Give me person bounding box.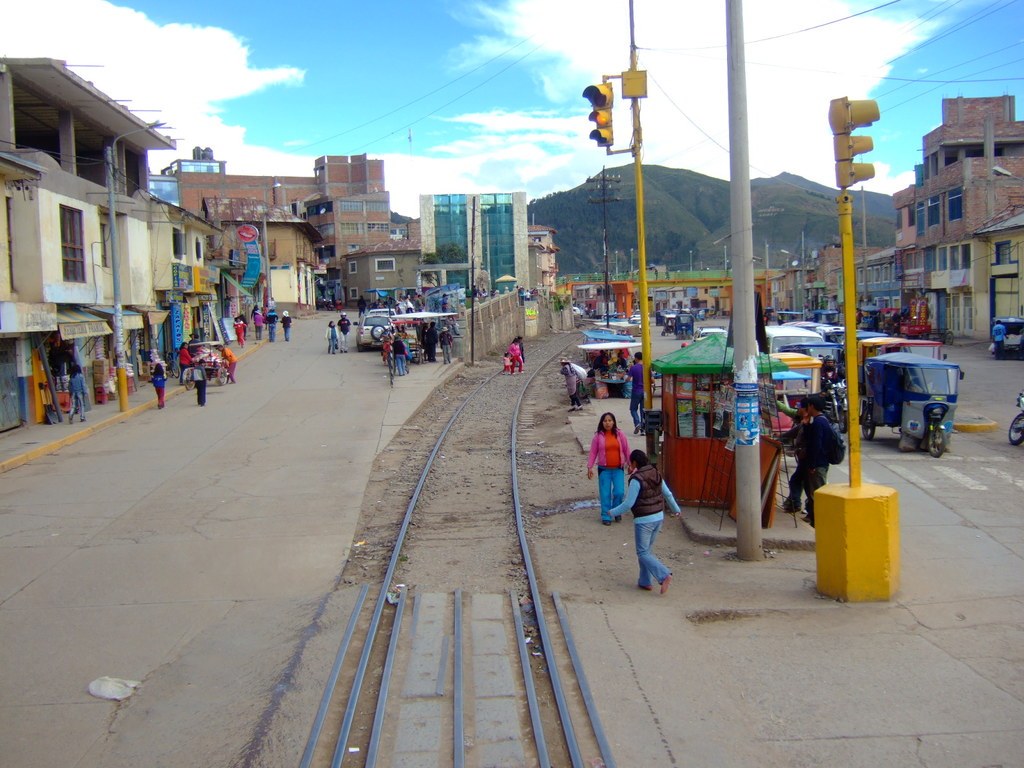
l=70, t=362, r=88, b=424.
